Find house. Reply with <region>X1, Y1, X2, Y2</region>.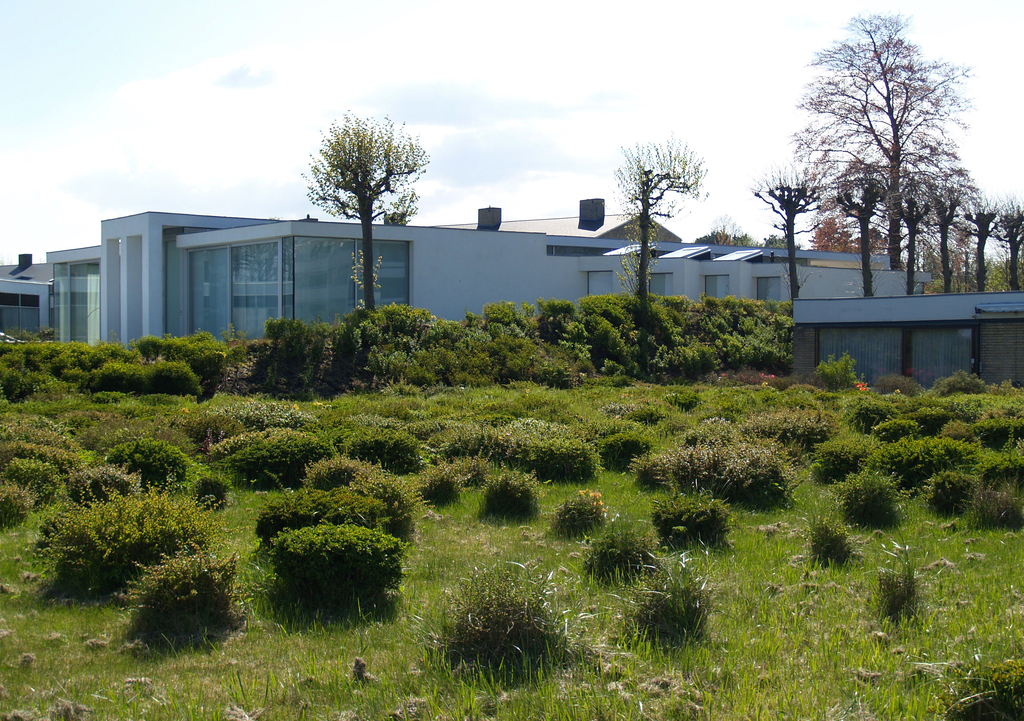
<region>0, 274, 48, 339</region>.
